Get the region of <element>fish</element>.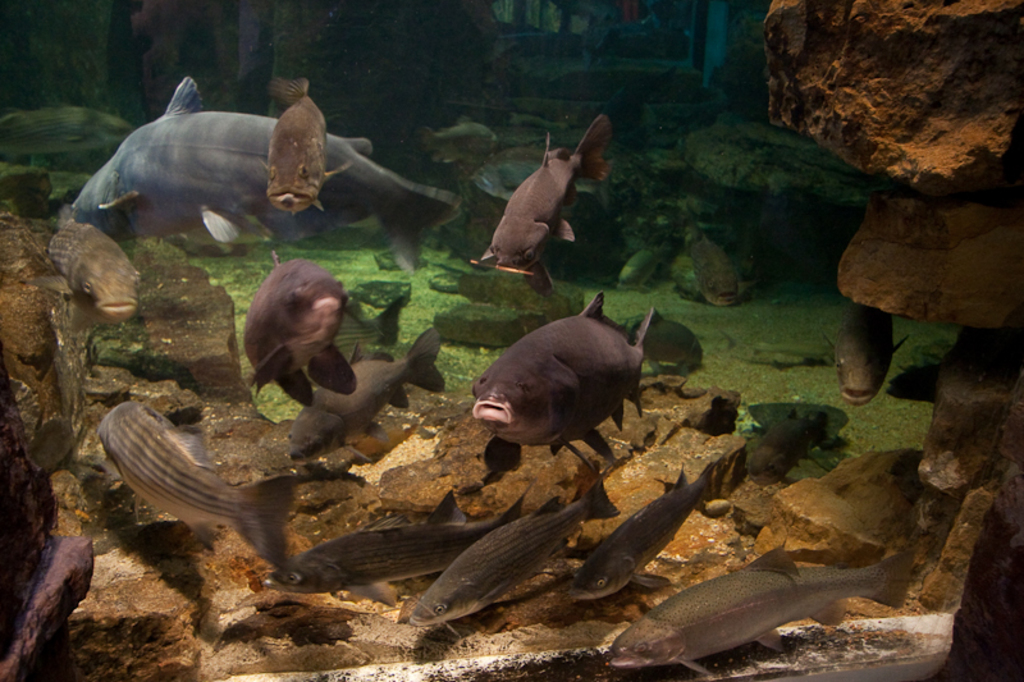
bbox(732, 408, 827, 476).
